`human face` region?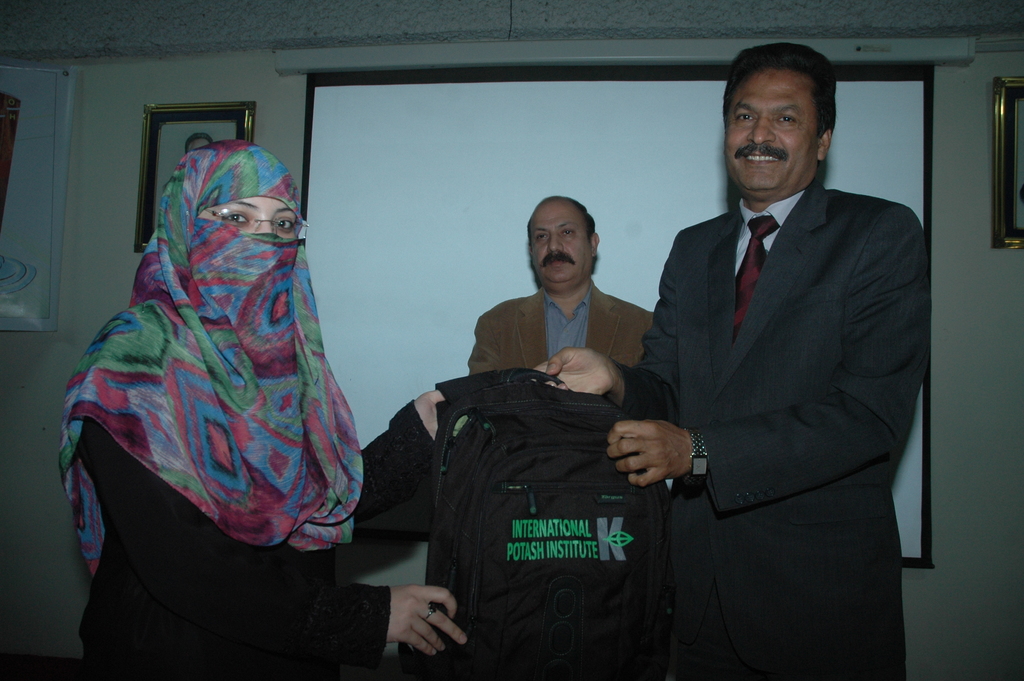
(left=725, top=66, right=813, bottom=193)
